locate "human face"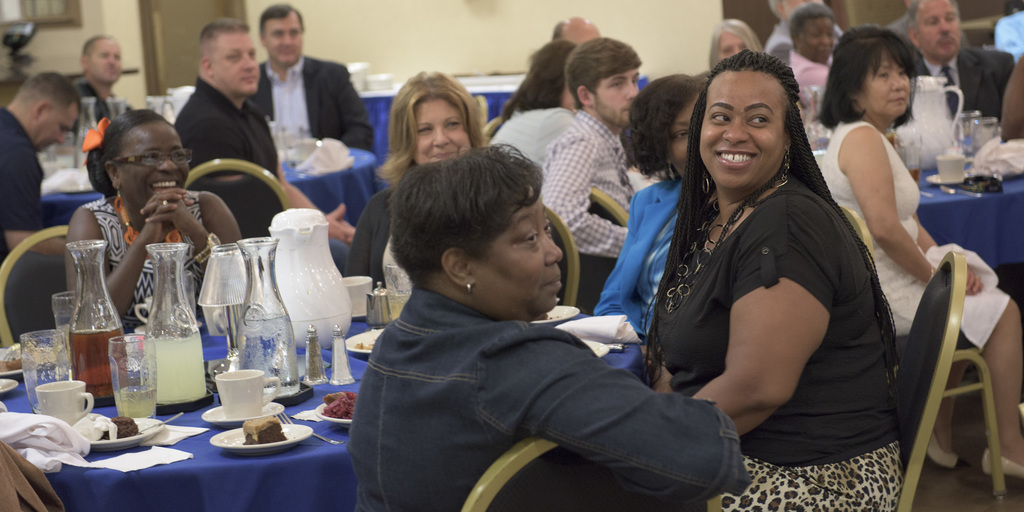
[93,40,122,81]
